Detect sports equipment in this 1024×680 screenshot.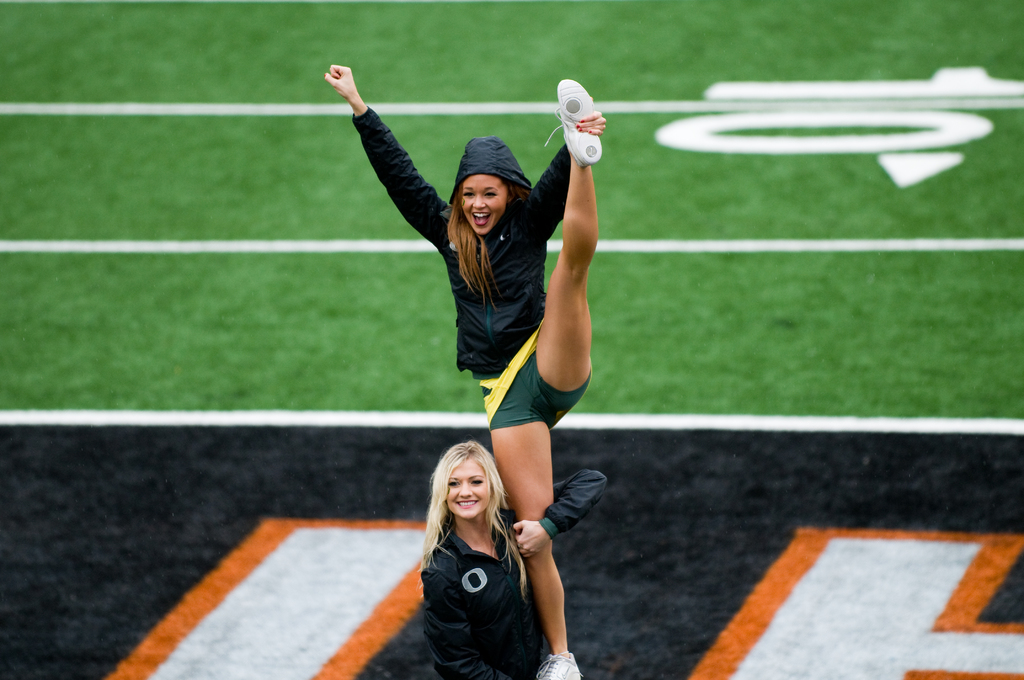
Detection: bbox=(535, 650, 582, 679).
